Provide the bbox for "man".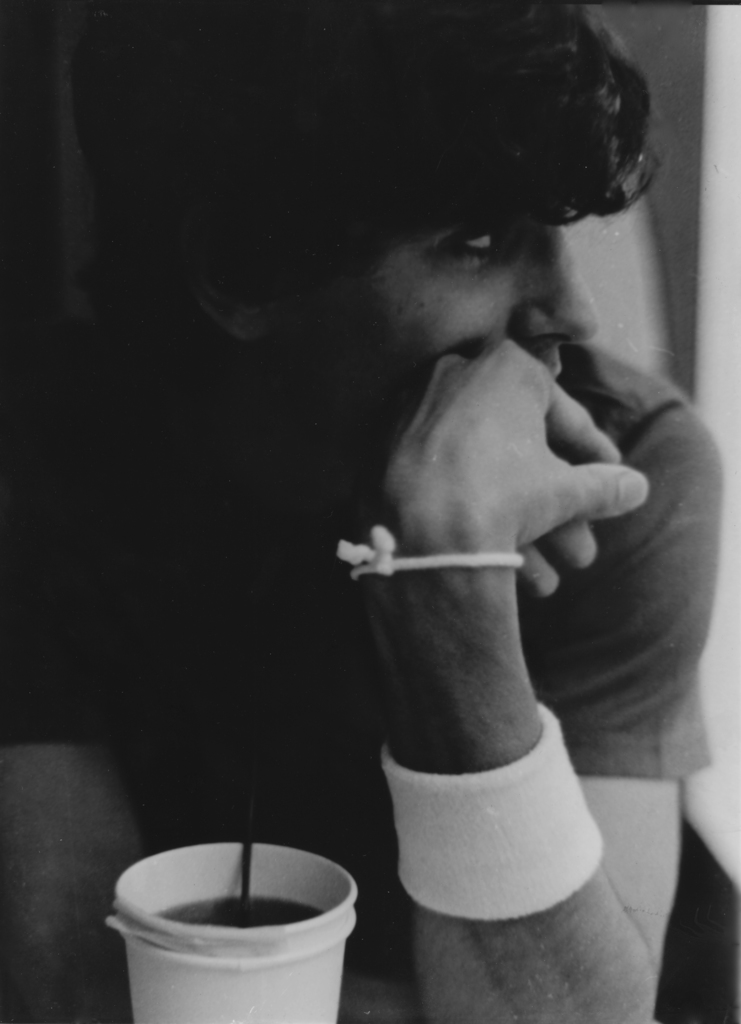
<region>0, 7, 740, 1023</region>.
